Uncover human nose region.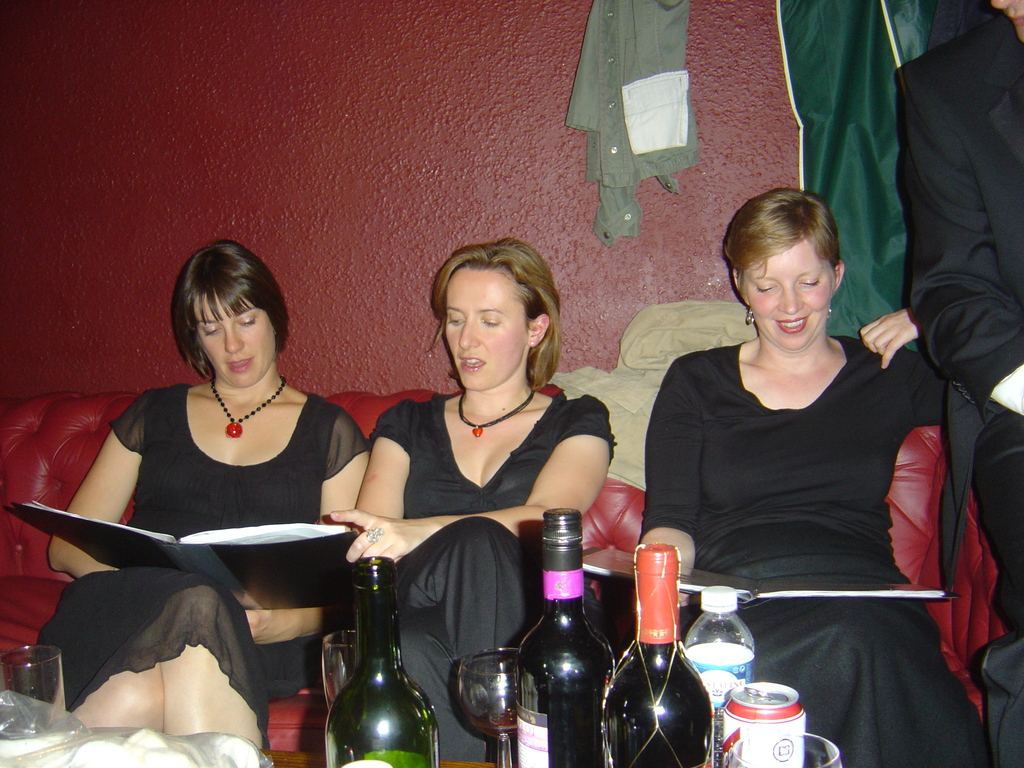
Uncovered: select_region(458, 318, 478, 348).
